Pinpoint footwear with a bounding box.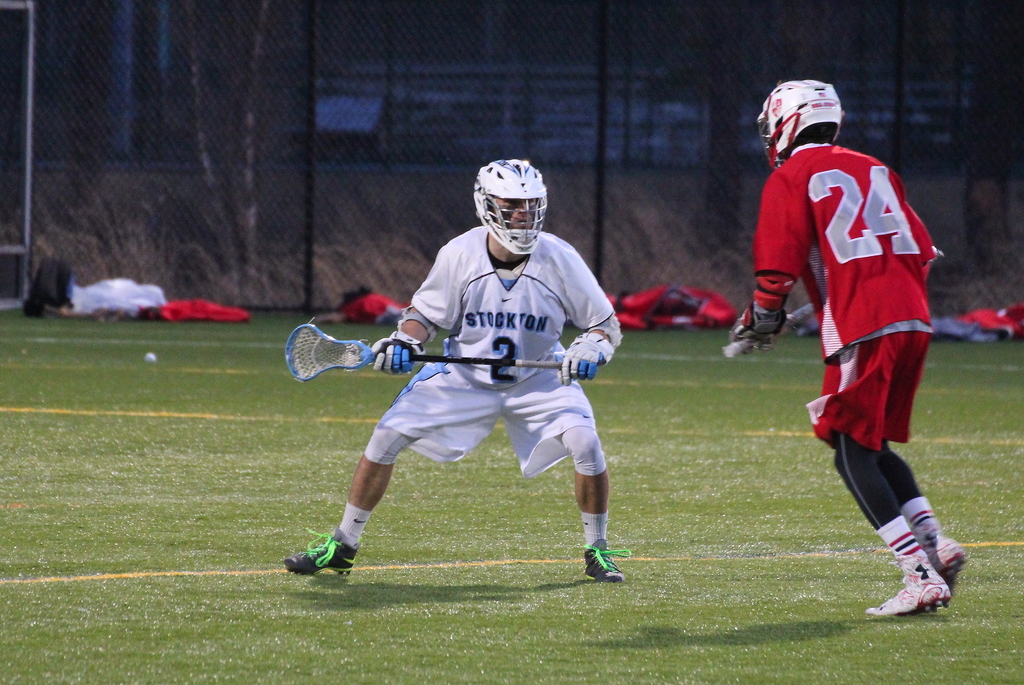
box(282, 526, 359, 576).
